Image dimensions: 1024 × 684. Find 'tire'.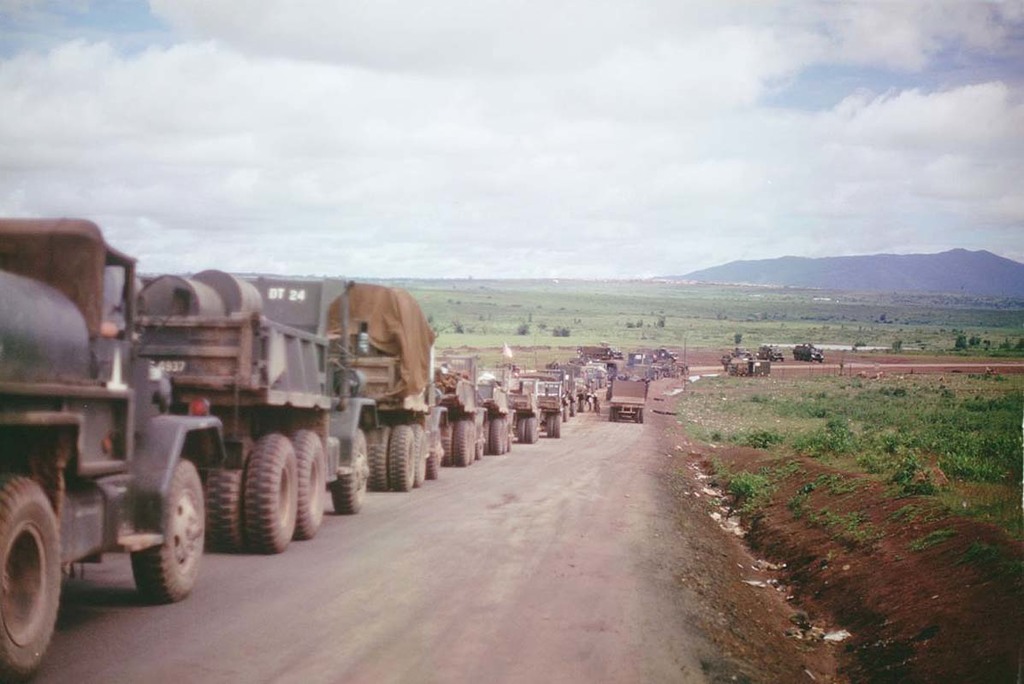
x1=469, y1=420, x2=476, y2=463.
